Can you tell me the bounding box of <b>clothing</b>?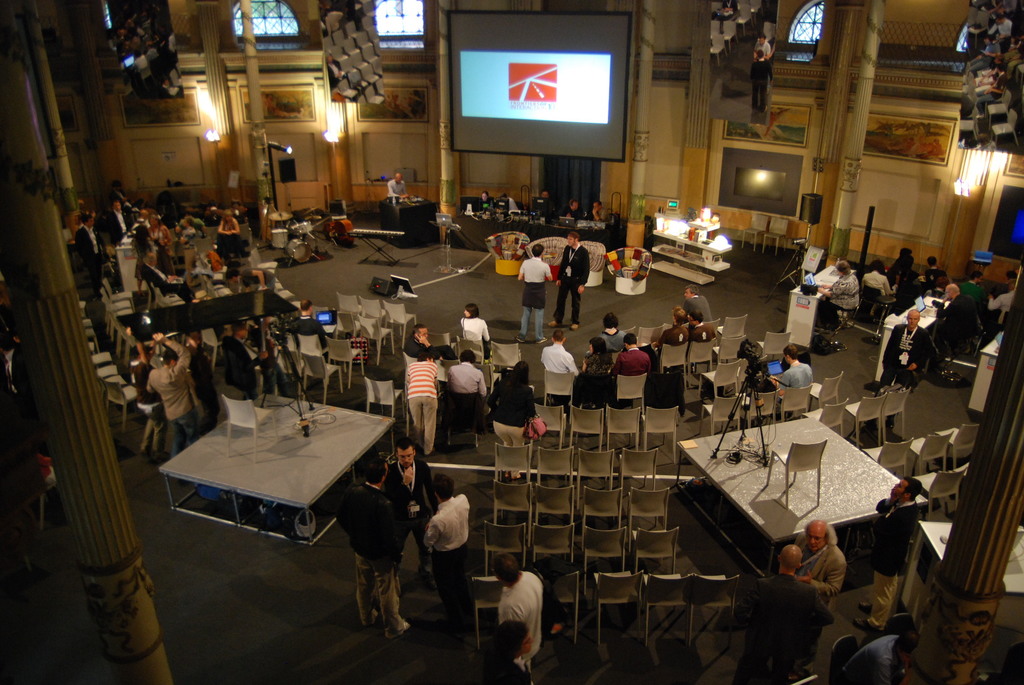
x1=881 y1=311 x2=925 y2=386.
